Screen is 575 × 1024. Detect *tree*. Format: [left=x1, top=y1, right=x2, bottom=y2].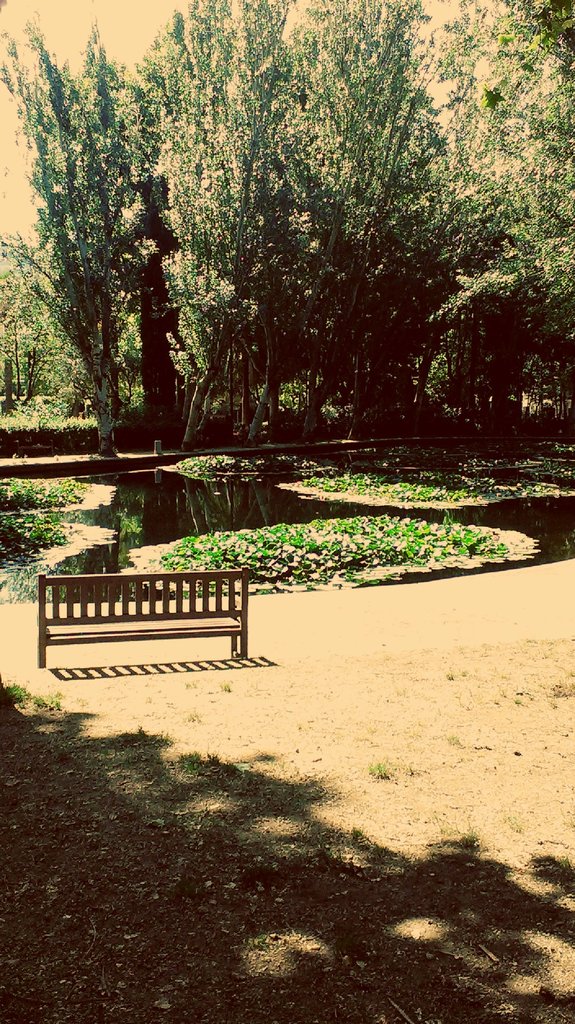
[left=0, top=14, right=152, bottom=444].
